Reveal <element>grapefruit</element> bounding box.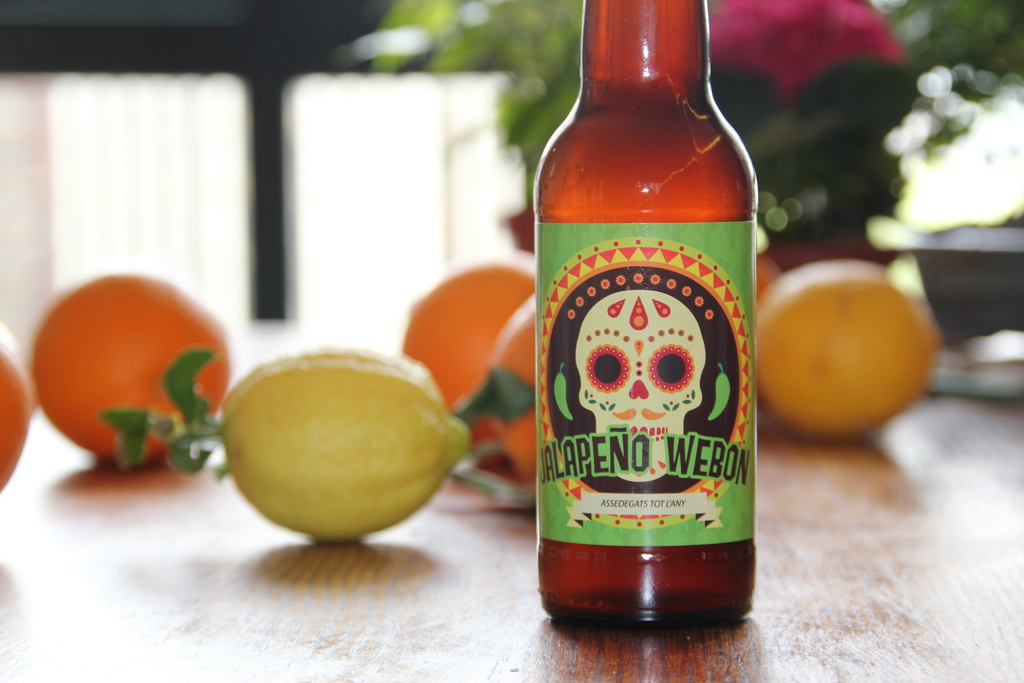
Revealed: x1=25 y1=267 x2=234 y2=461.
